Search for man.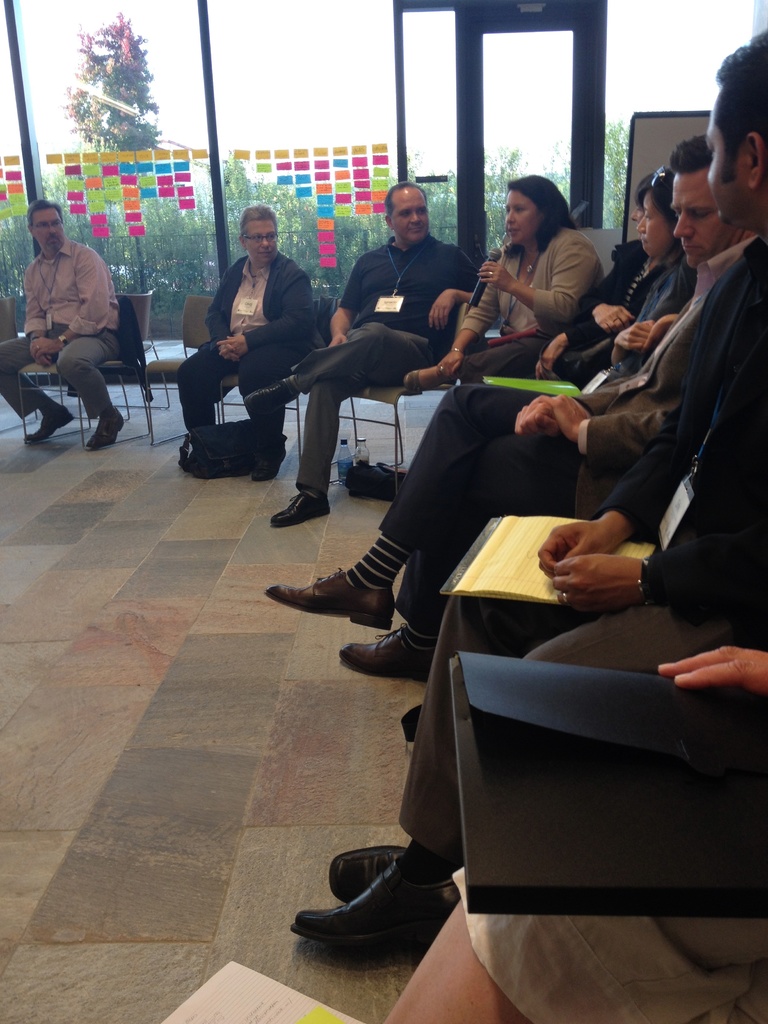
Found at <box>280,25,767,926</box>.
